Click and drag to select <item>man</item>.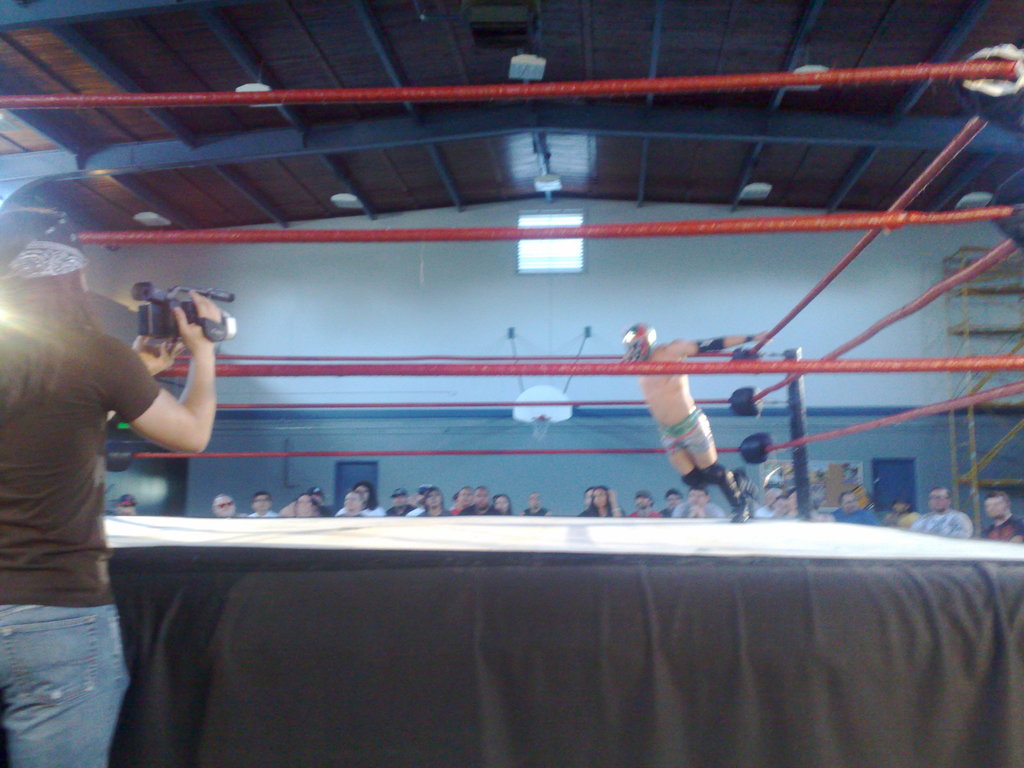
Selection: 333, 493, 361, 524.
